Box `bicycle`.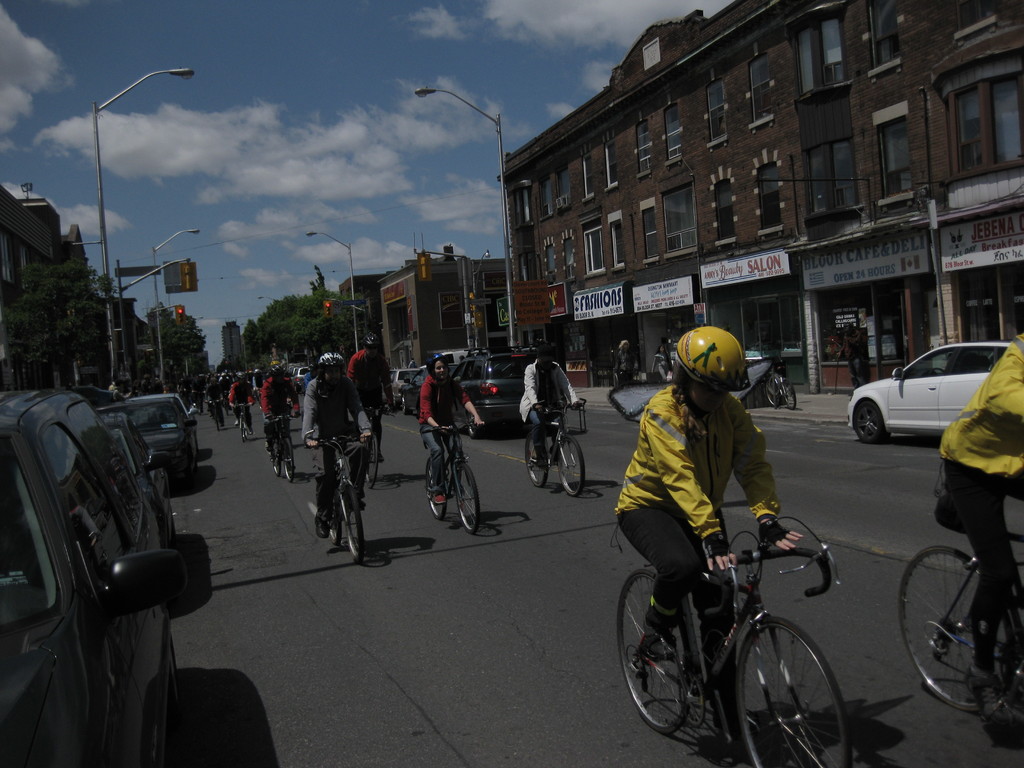
bbox=[523, 397, 586, 497].
